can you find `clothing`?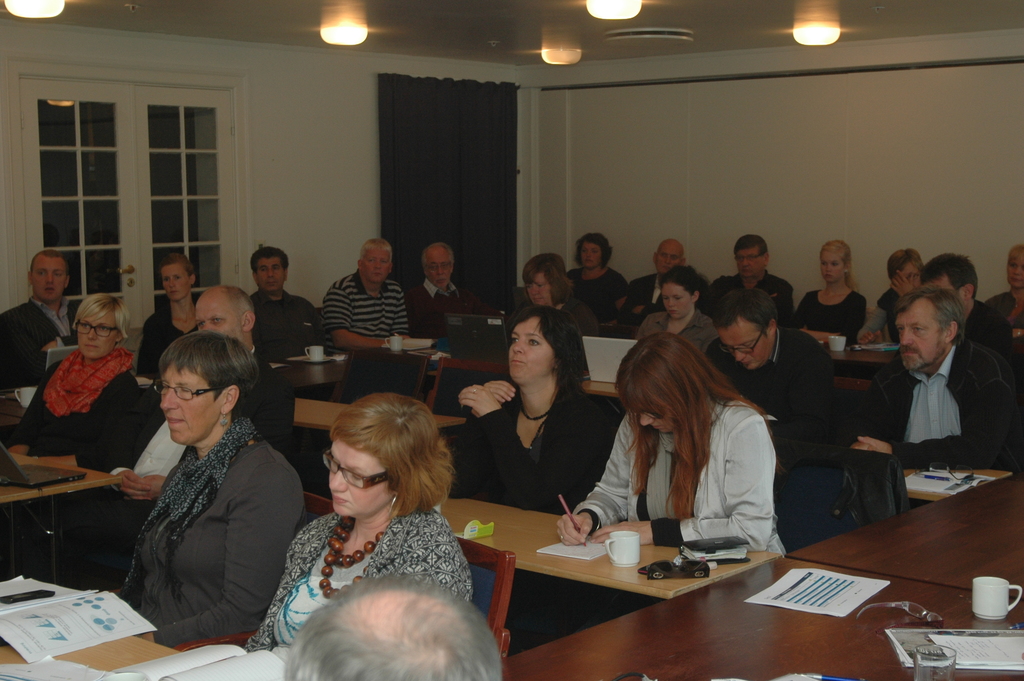
Yes, bounding box: Rect(246, 505, 476, 668).
